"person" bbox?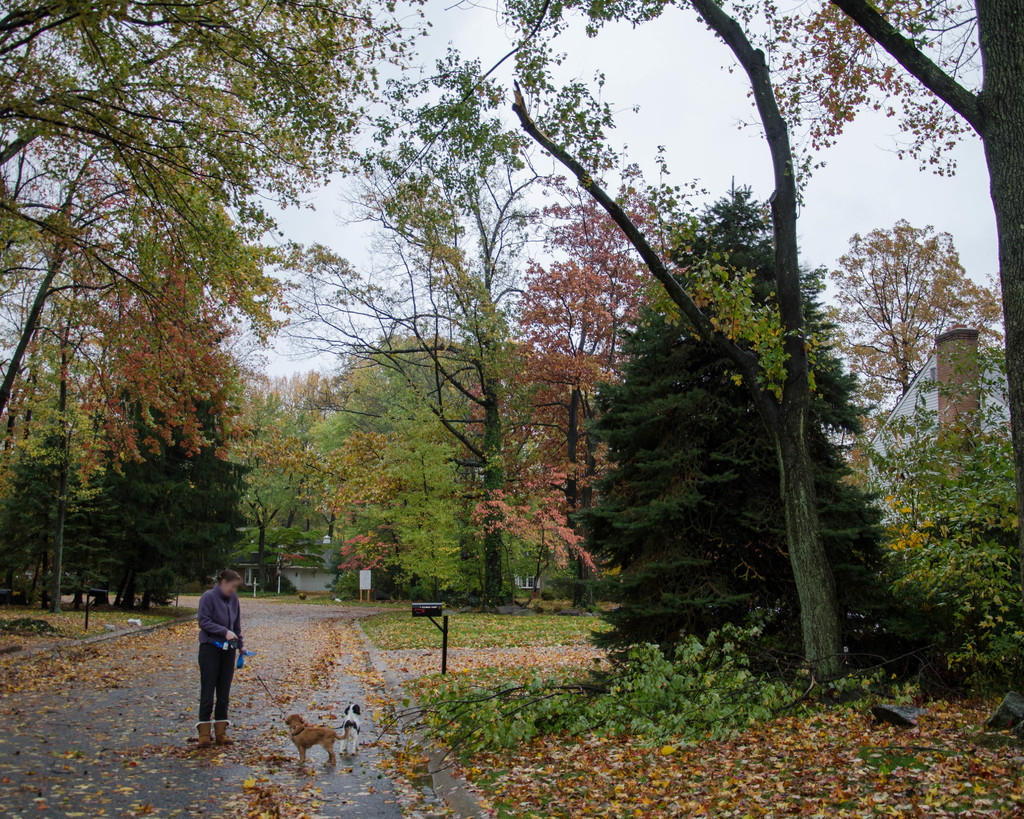
<region>183, 569, 250, 745</region>
